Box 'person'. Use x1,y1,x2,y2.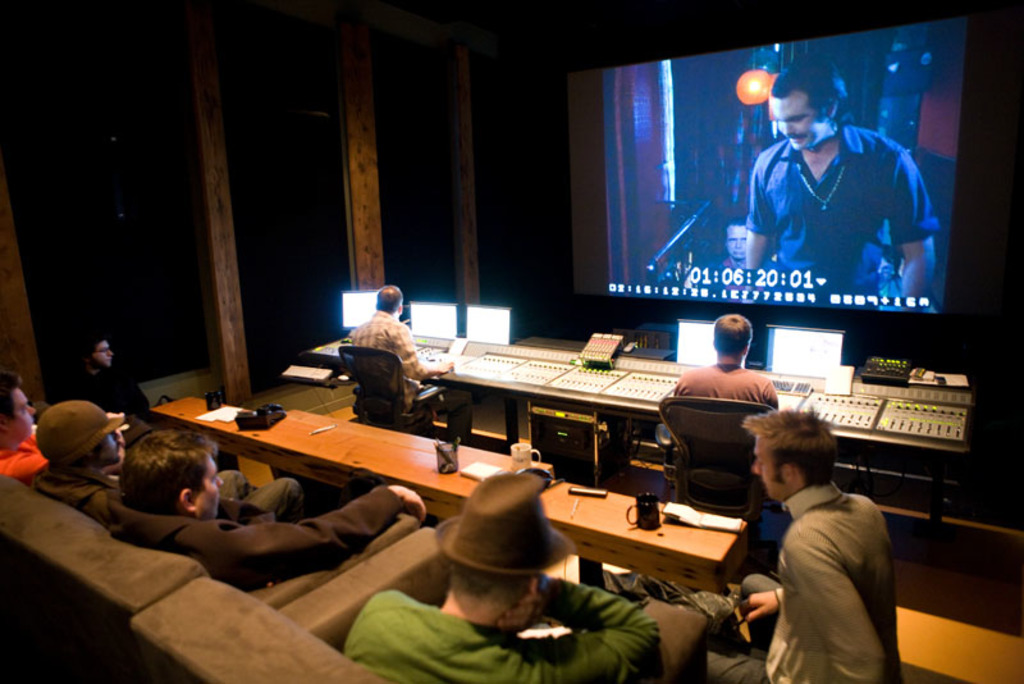
60,339,161,429.
